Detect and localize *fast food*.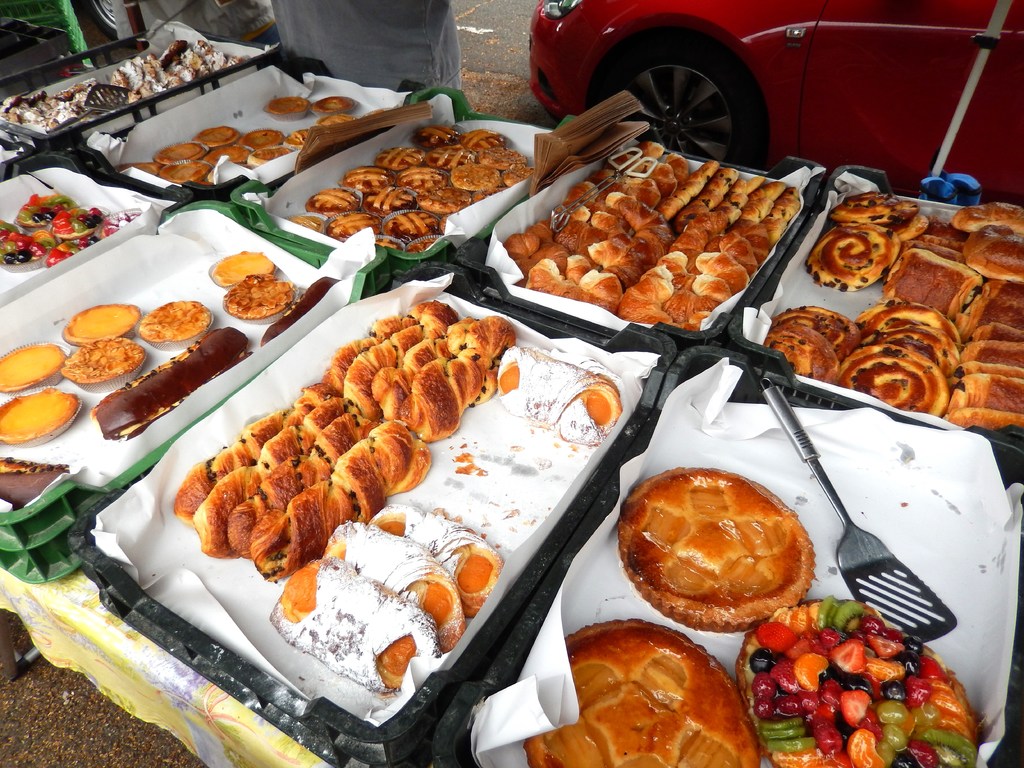
Localized at {"x1": 546, "y1": 266, "x2": 628, "y2": 314}.
